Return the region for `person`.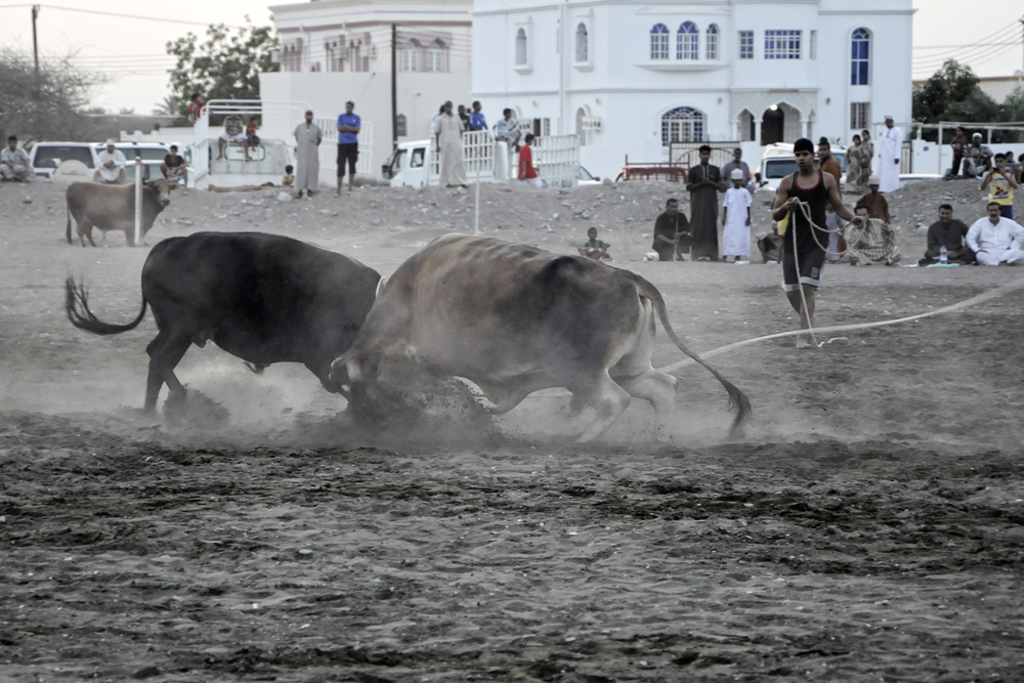
BBox(855, 120, 874, 180).
